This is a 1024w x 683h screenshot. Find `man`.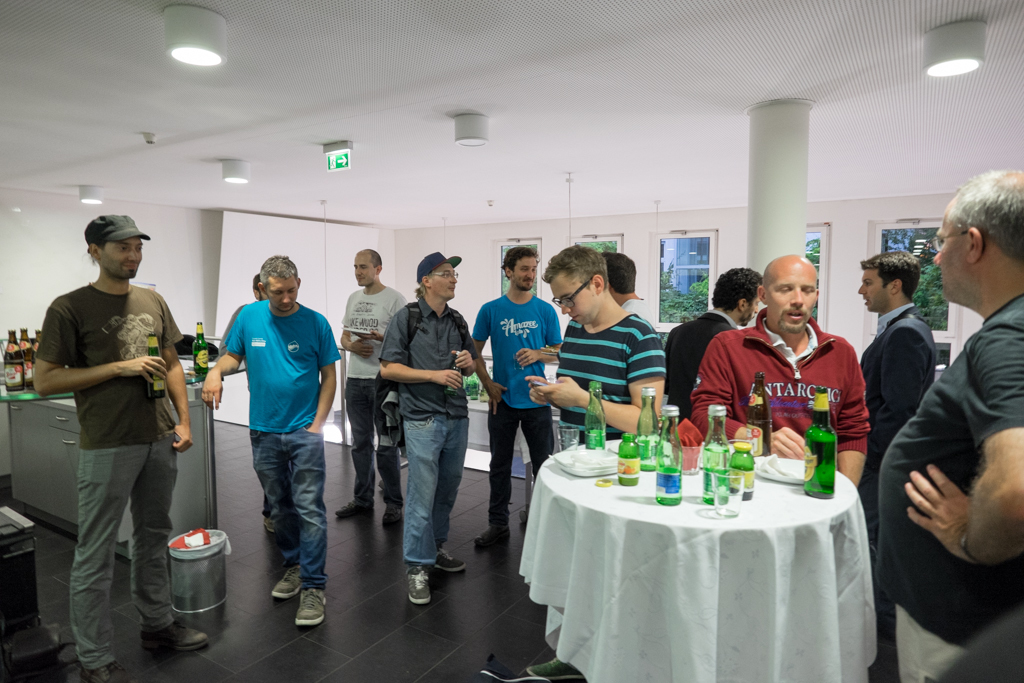
Bounding box: (x1=859, y1=245, x2=936, y2=682).
